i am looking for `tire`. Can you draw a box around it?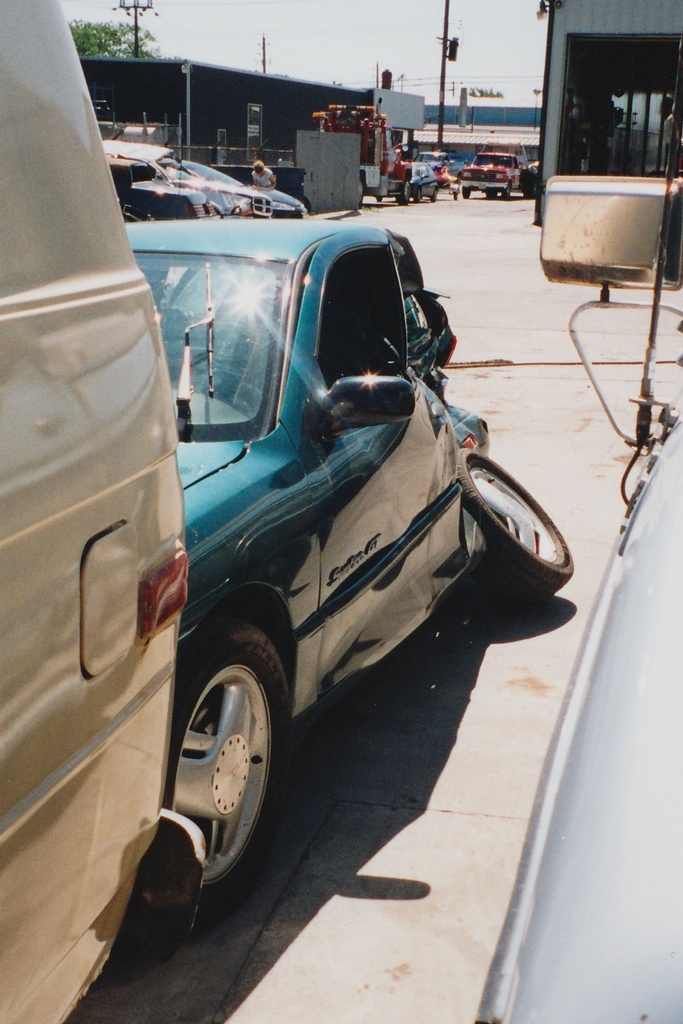
Sure, the bounding box is bbox=(431, 186, 438, 202).
